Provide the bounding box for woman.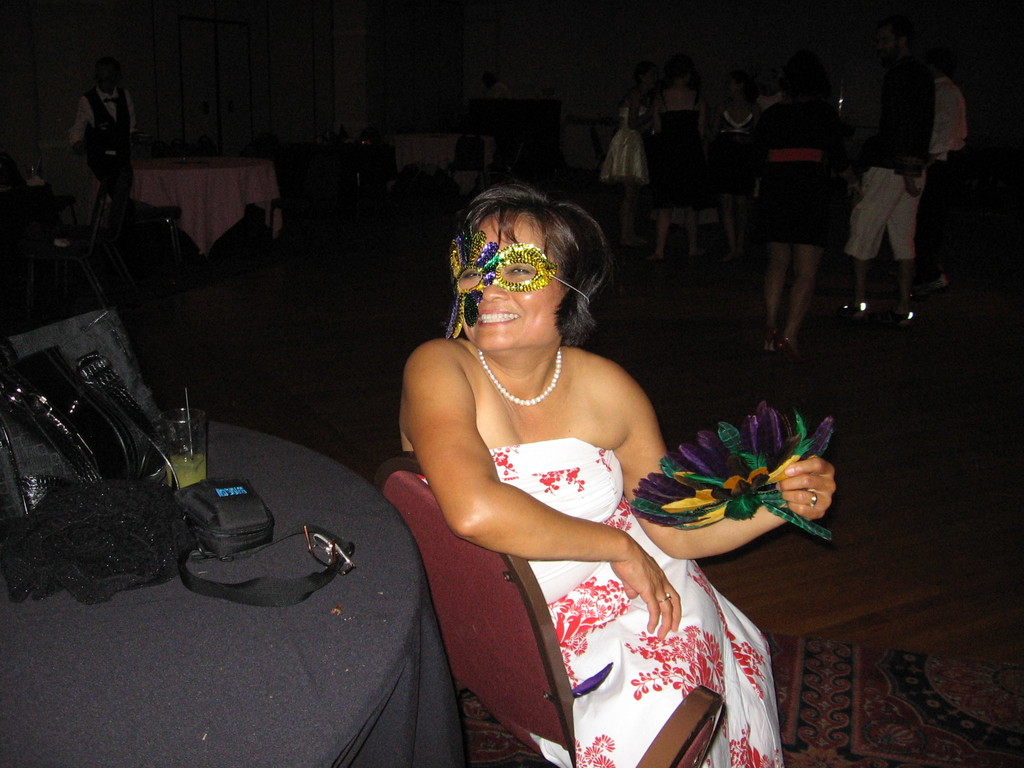
<box>756,67,842,360</box>.
